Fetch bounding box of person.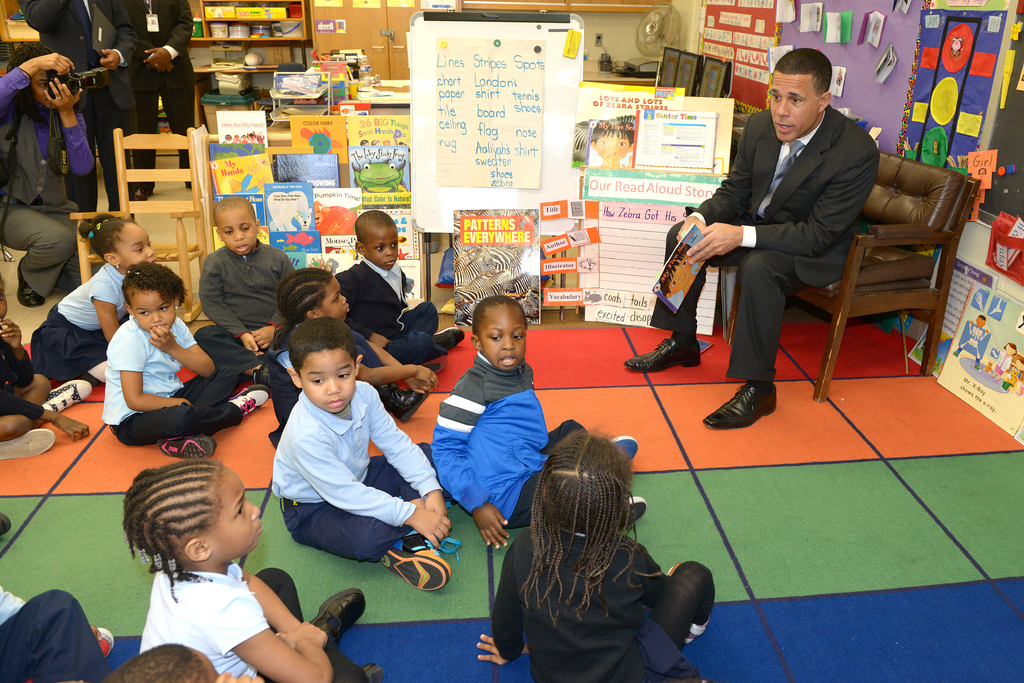
Bbox: <bbox>699, 35, 899, 414</bbox>.
